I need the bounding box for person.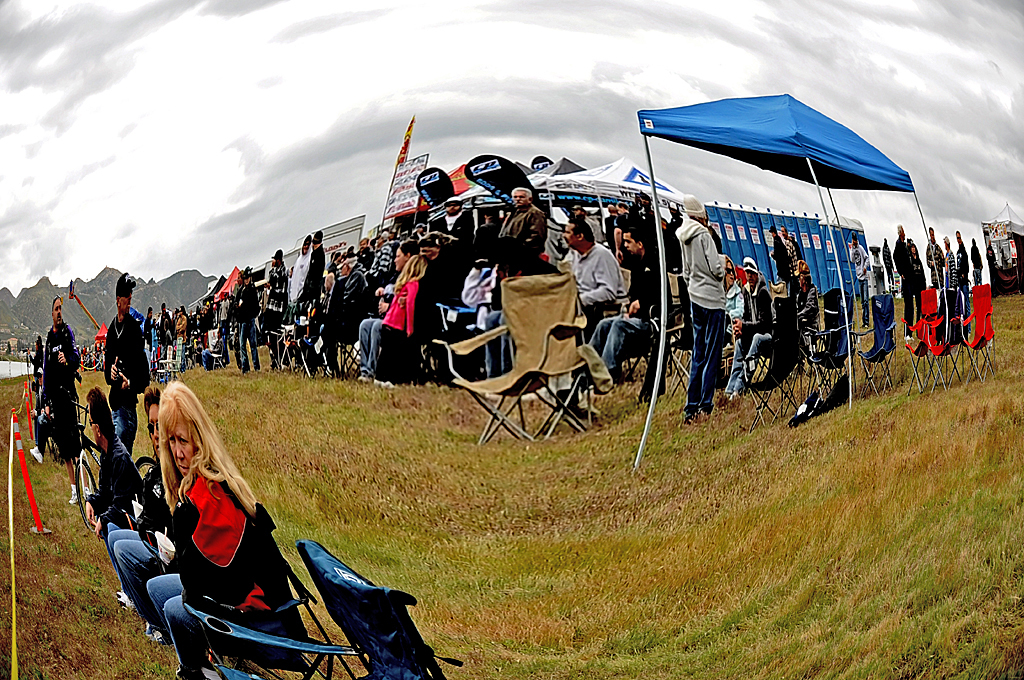
Here it is: {"left": 558, "top": 216, "right": 620, "bottom": 343}.
